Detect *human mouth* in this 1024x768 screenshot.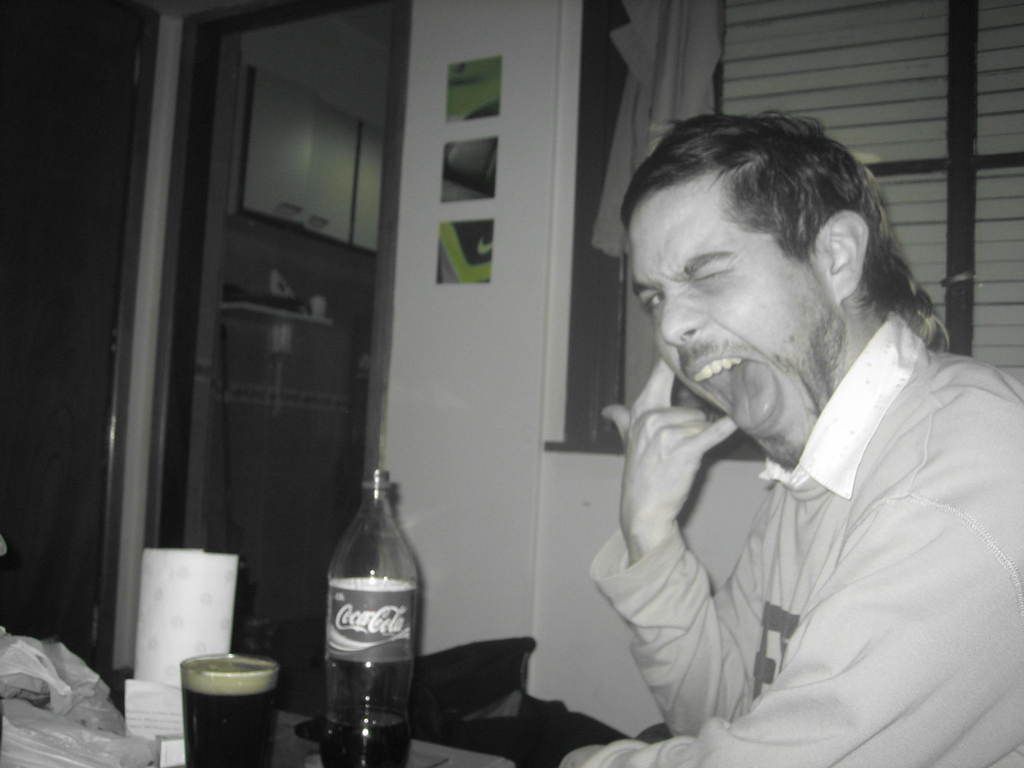
Detection: [685, 351, 782, 438].
